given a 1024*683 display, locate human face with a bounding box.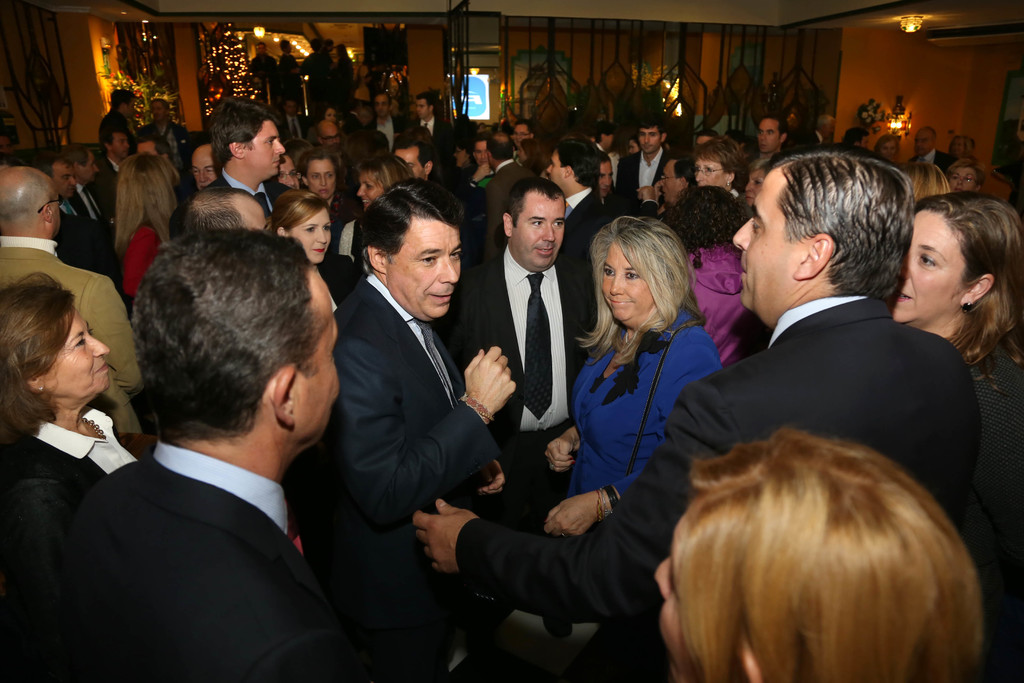
Located: 652,551,692,682.
